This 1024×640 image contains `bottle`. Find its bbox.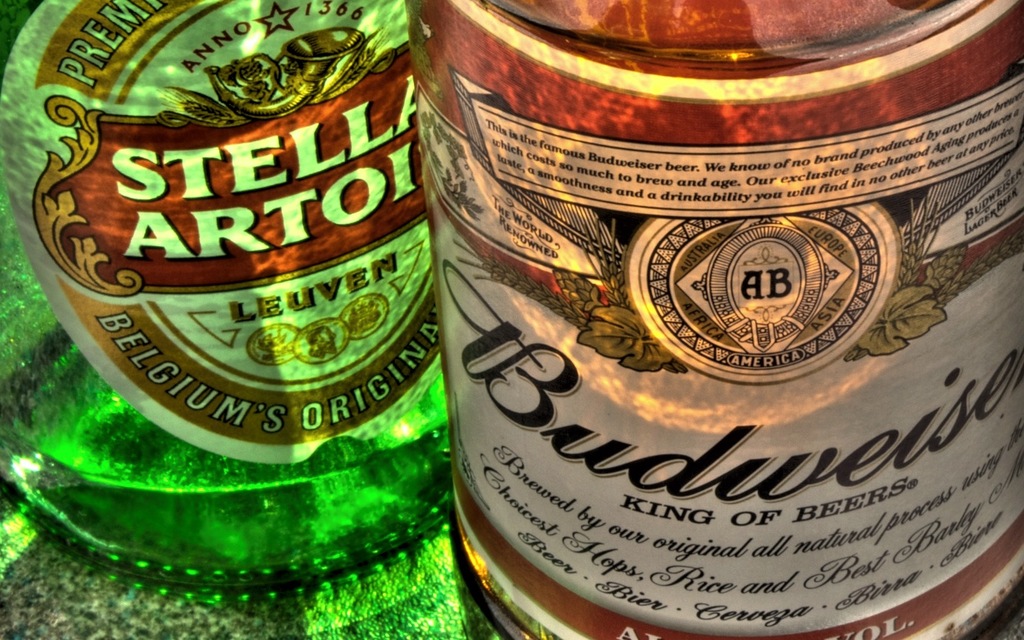
<bbox>394, 0, 1023, 639</bbox>.
